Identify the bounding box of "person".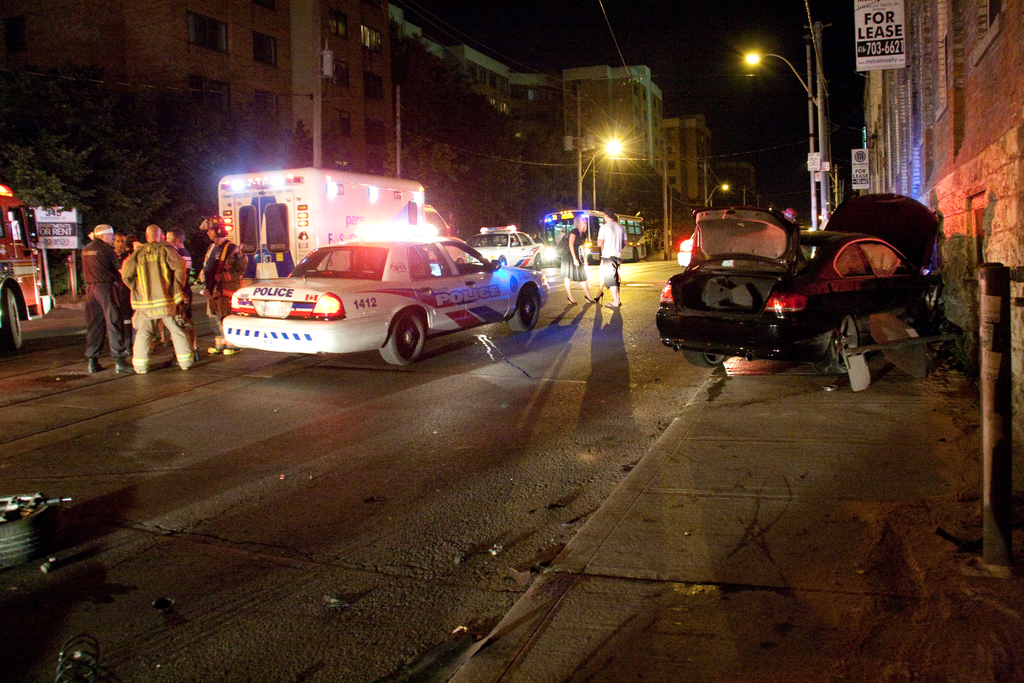
[x1=163, y1=229, x2=202, y2=356].
